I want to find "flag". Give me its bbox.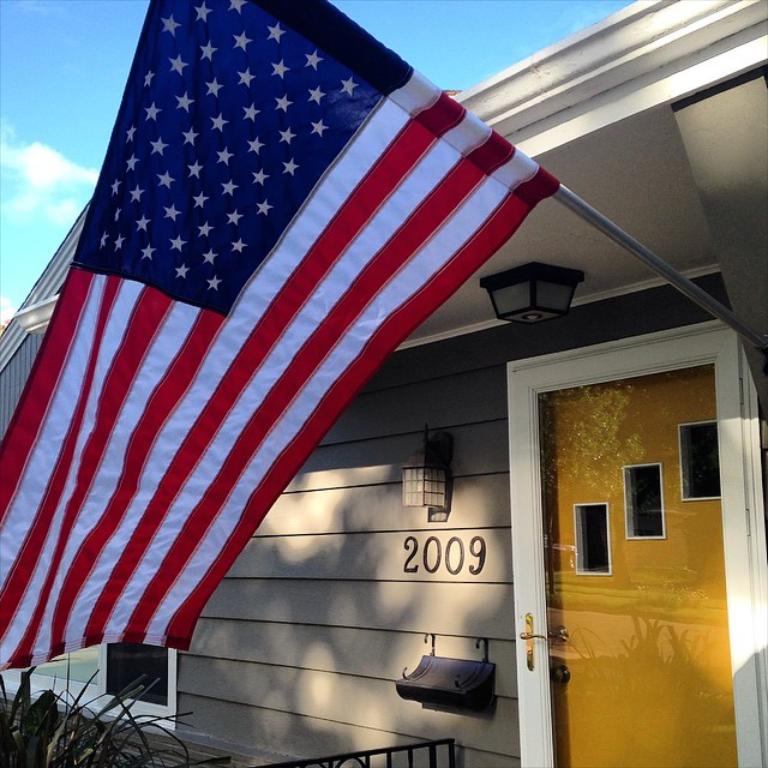
0,0,563,684.
